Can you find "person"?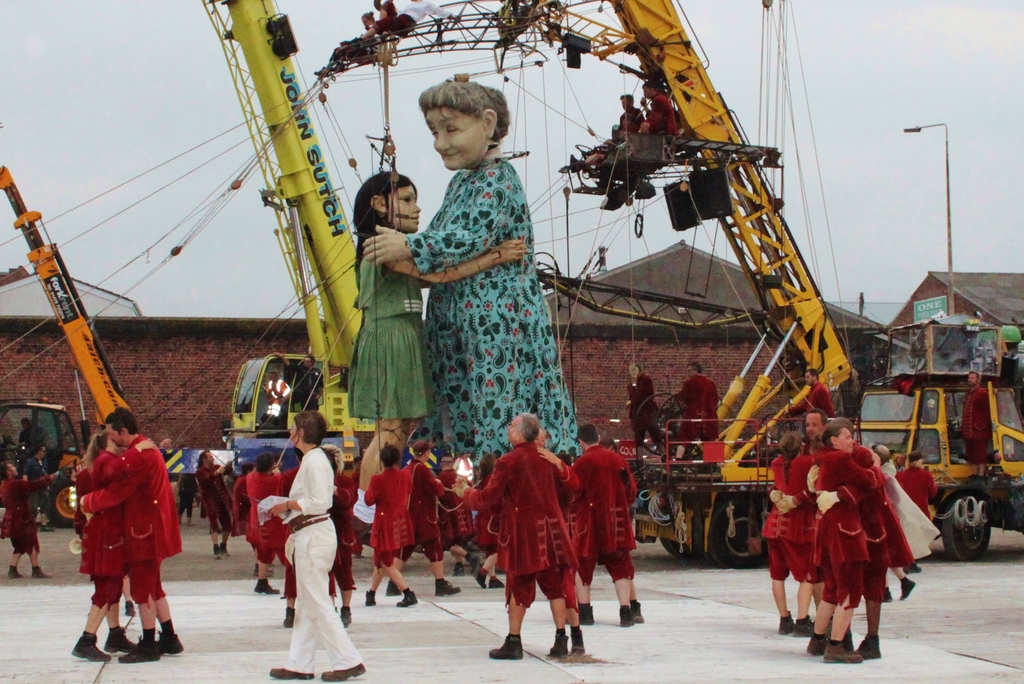
Yes, bounding box: bbox=(377, 443, 460, 594).
